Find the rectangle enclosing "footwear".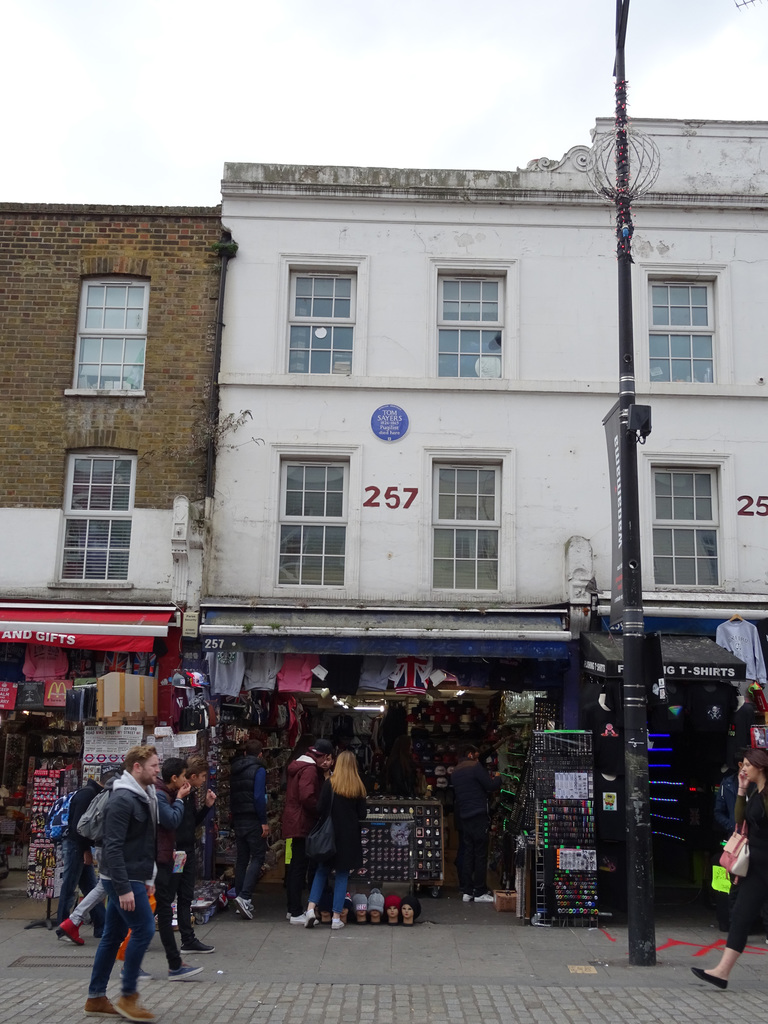
(left=308, top=909, right=317, bottom=929).
